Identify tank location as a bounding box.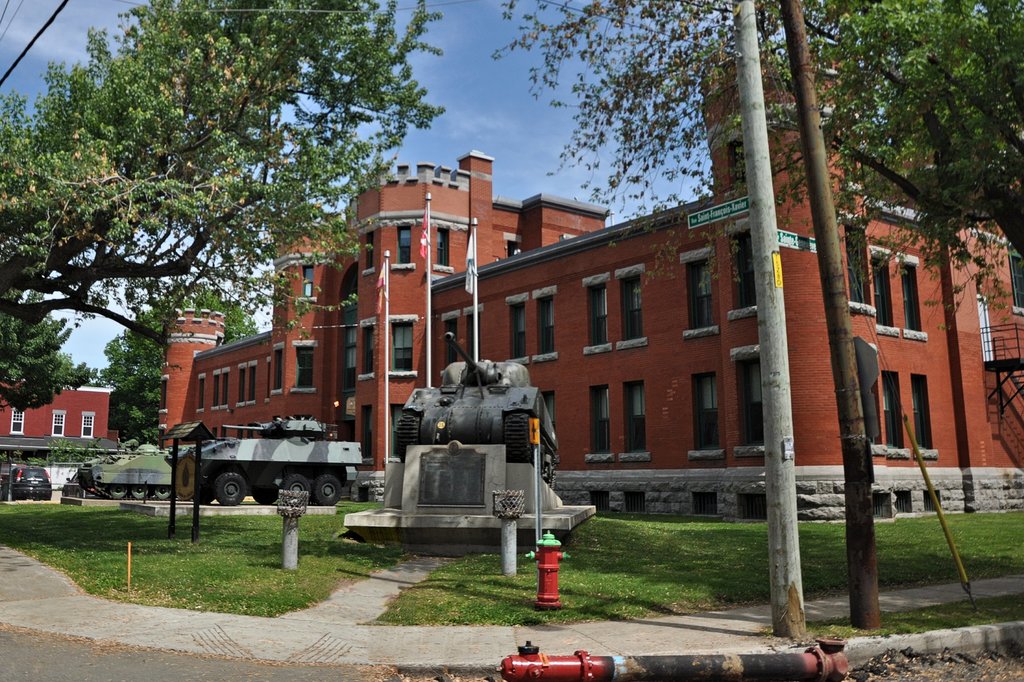
(x1=392, y1=328, x2=561, y2=483).
